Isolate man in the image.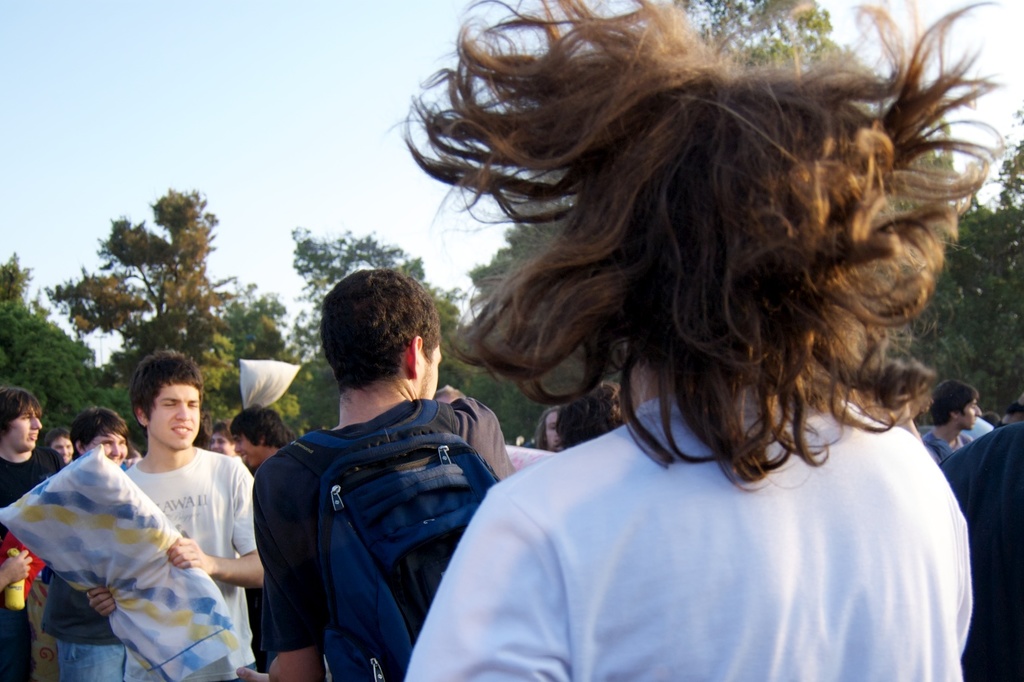
Isolated region: 51, 428, 76, 474.
